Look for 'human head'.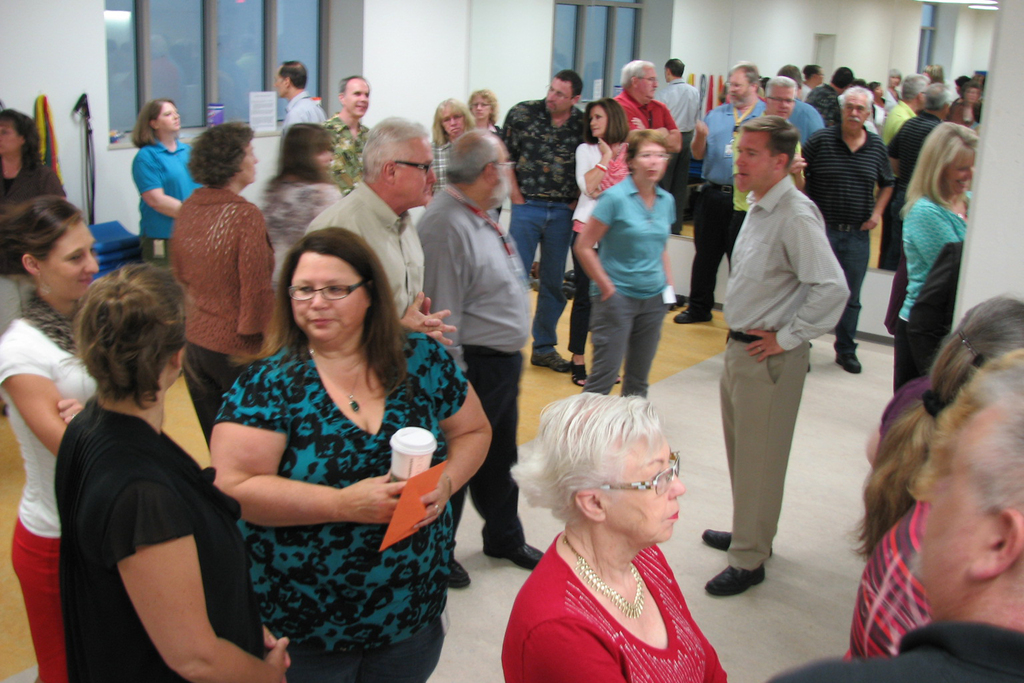
Found: <region>470, 90, 493, 120</region>.
